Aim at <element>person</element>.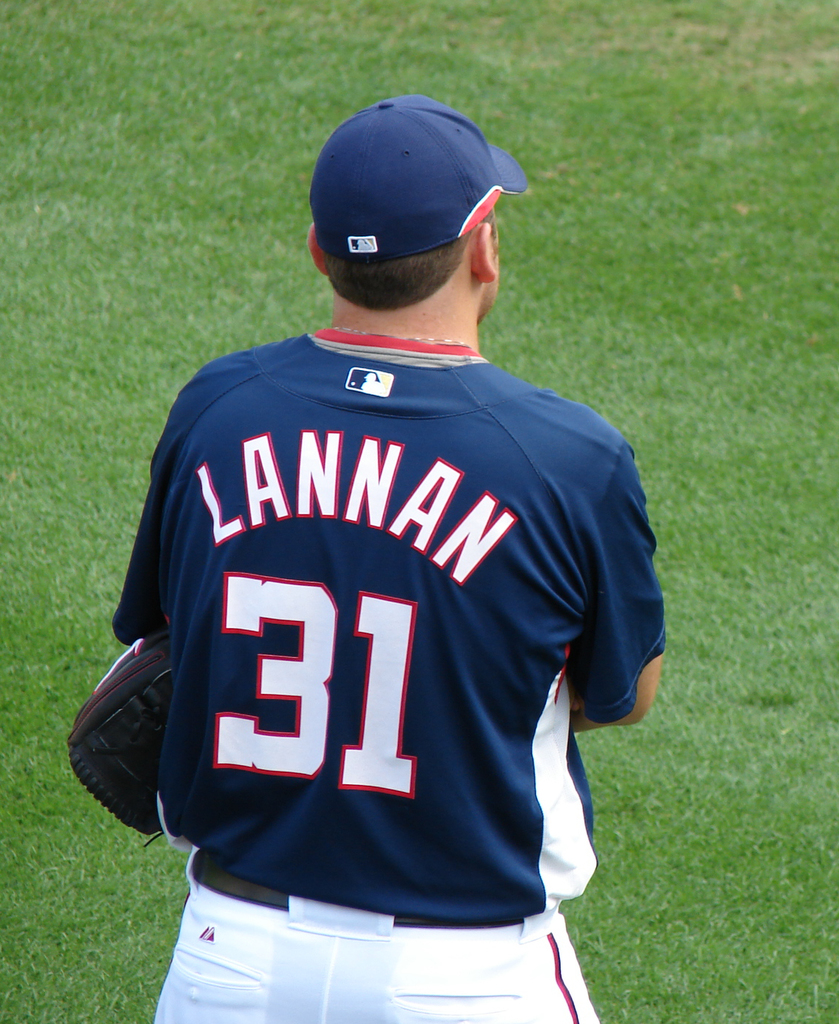
Aimed at 110, 94, 667, 1023.
